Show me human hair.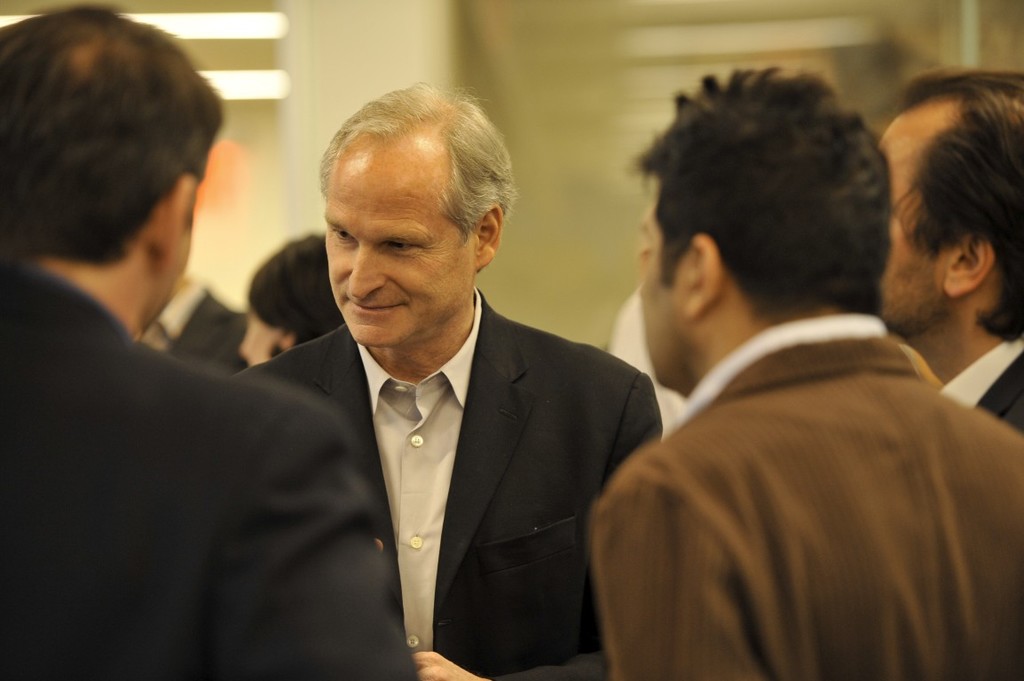
human hair is here: [x1=17, y1=2, x2=220, y2=315].
